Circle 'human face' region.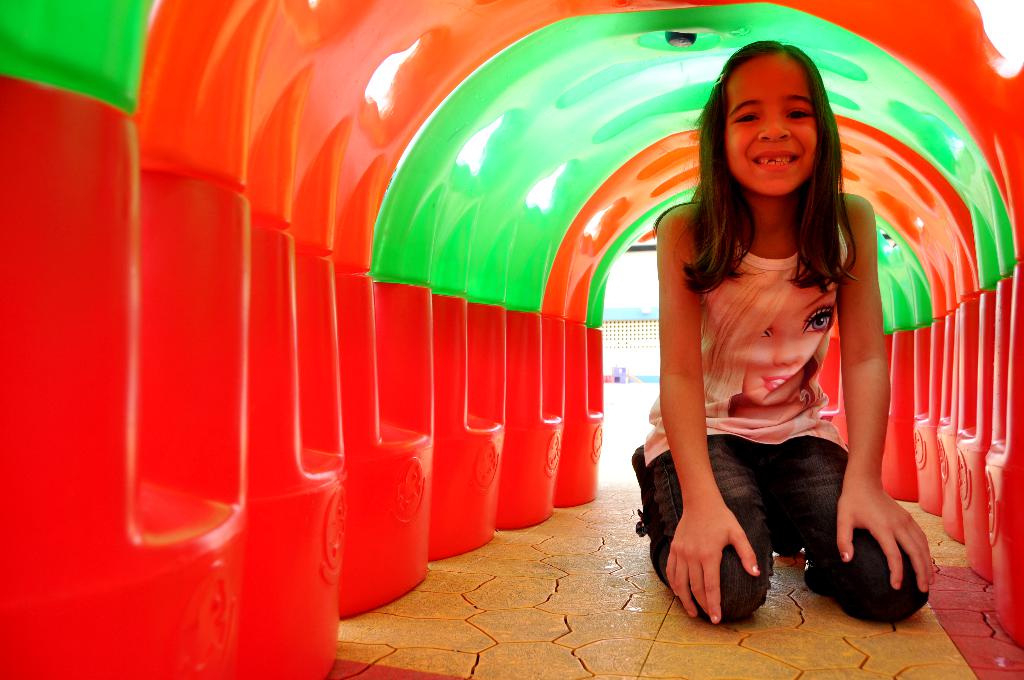
Region: 726,58,820,197.
